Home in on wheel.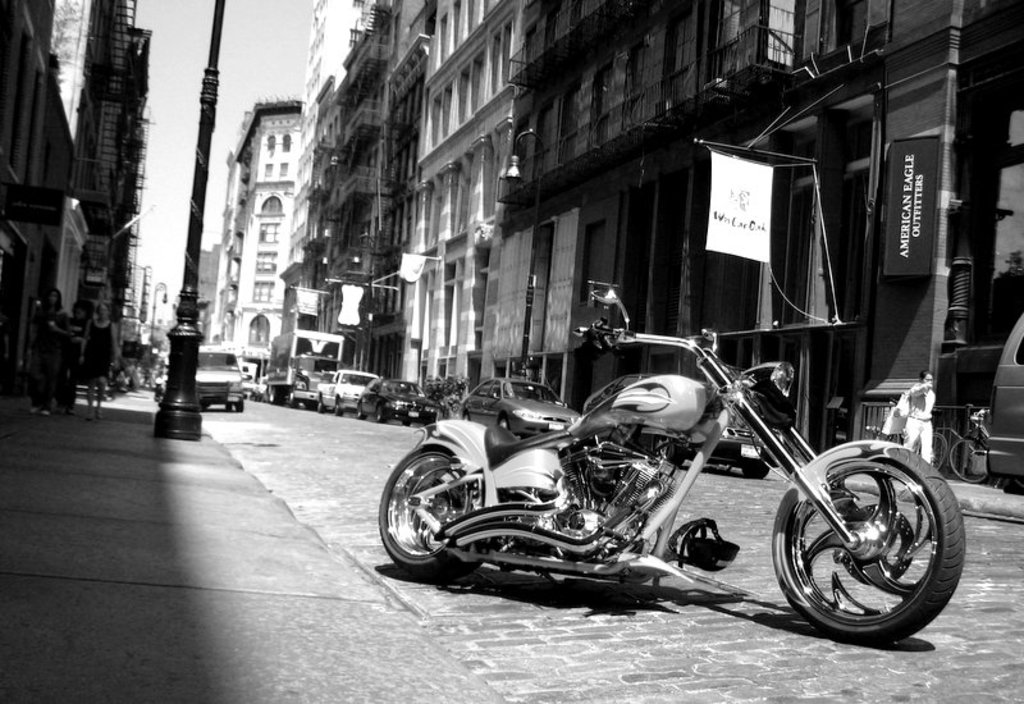
Homed in at box=[461, 412, 470, 421].
